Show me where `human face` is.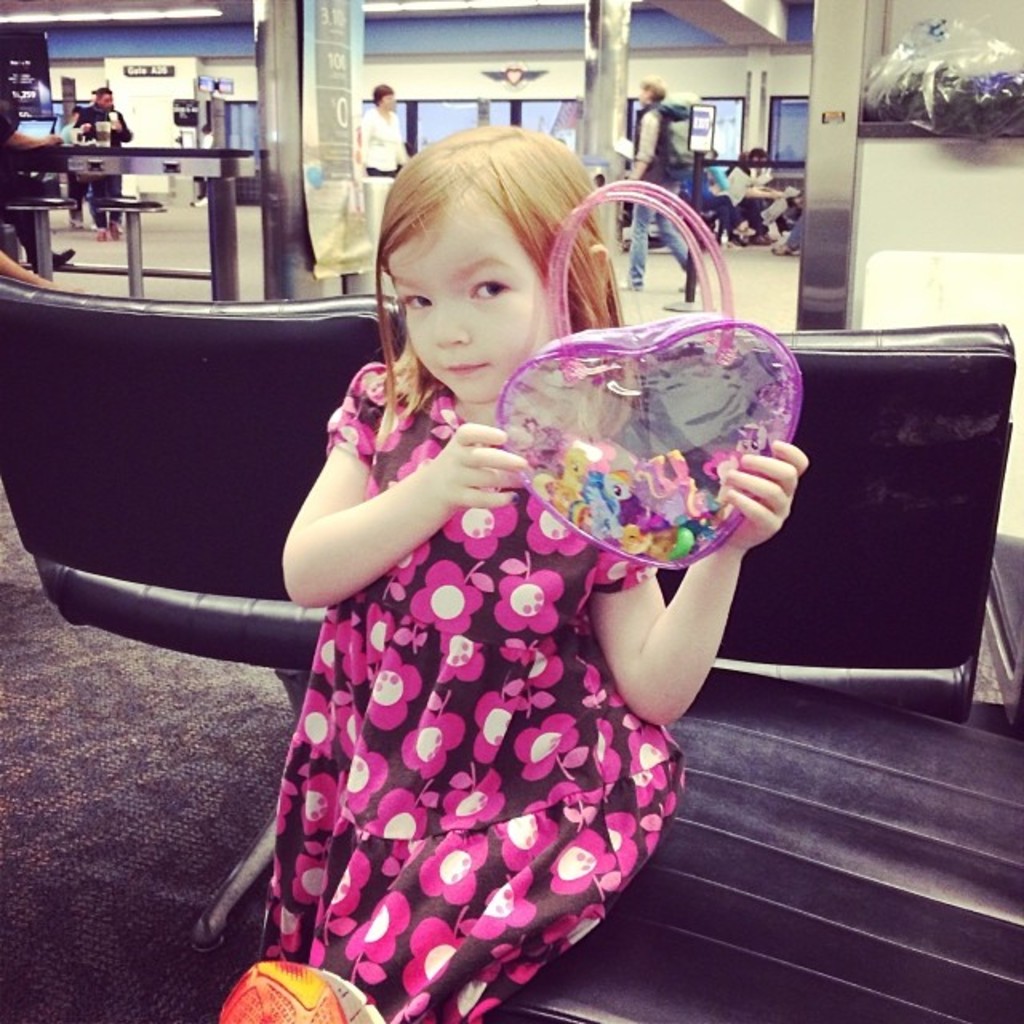
`human face` is at [378,91,398,110].
